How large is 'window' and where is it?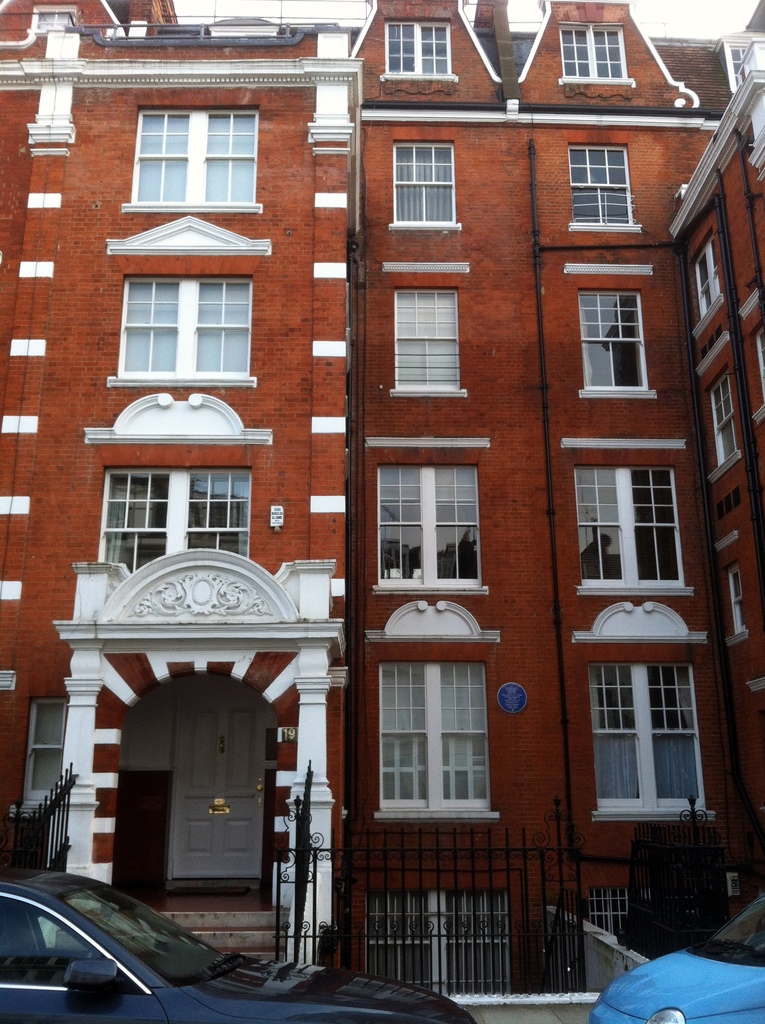
Bounding box: detection(590, 662, 706, 810).
